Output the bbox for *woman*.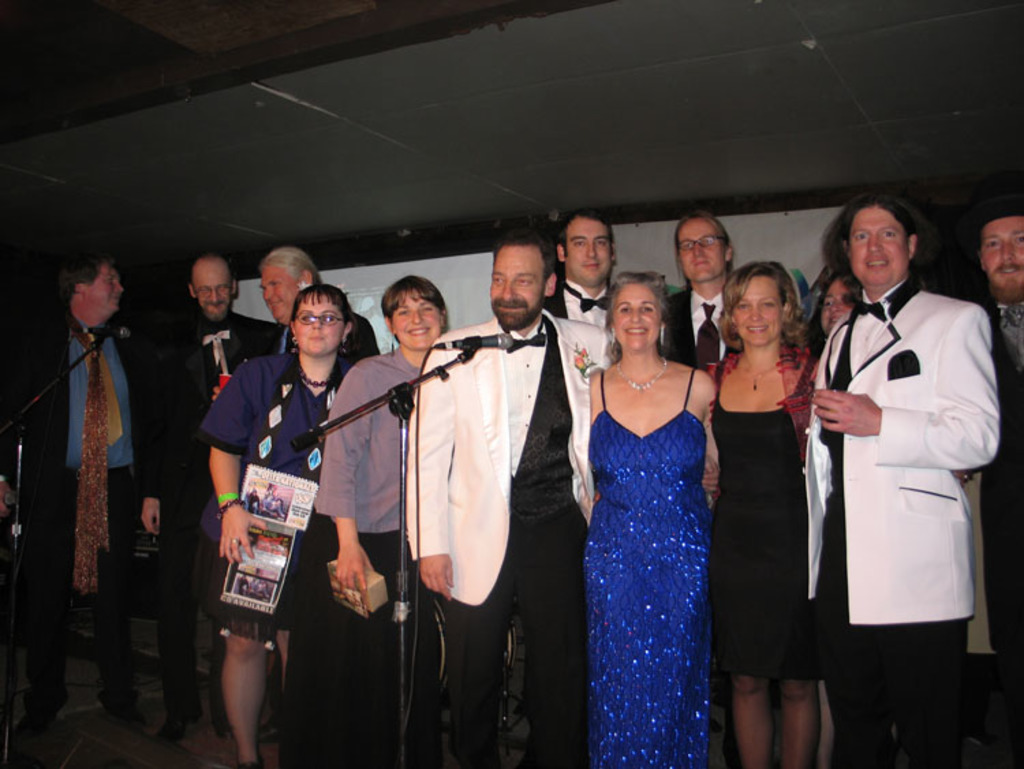
box(313, 279, 445, 768).
